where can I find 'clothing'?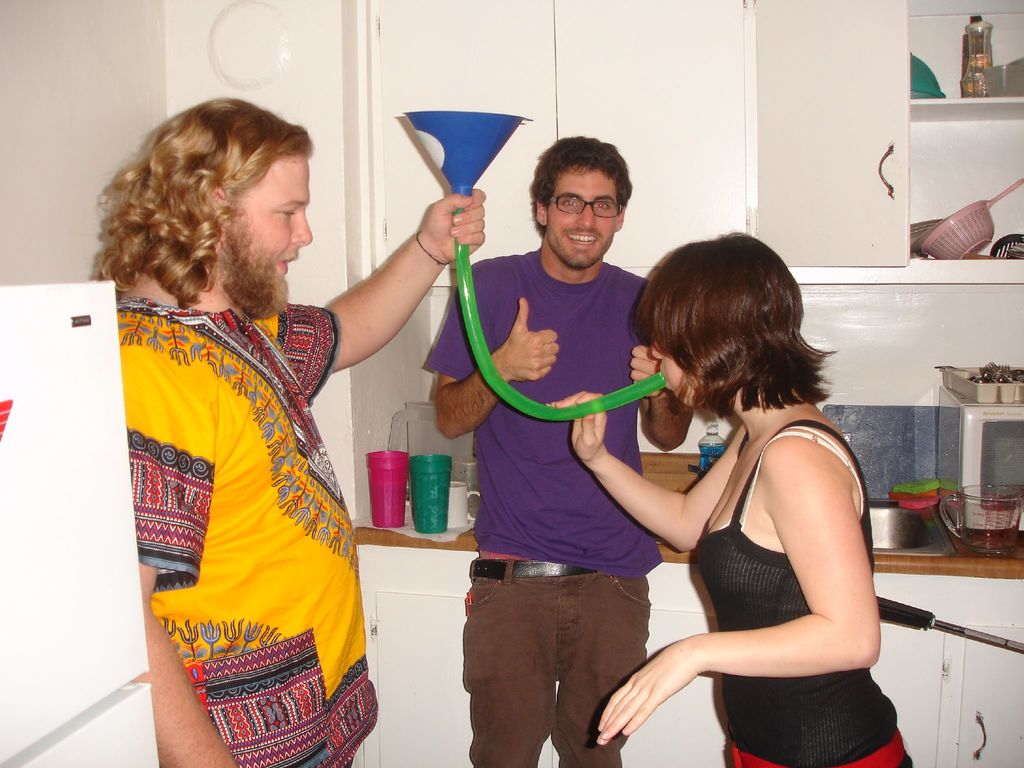
You can find it at rect(109, 282, 369, 767).
